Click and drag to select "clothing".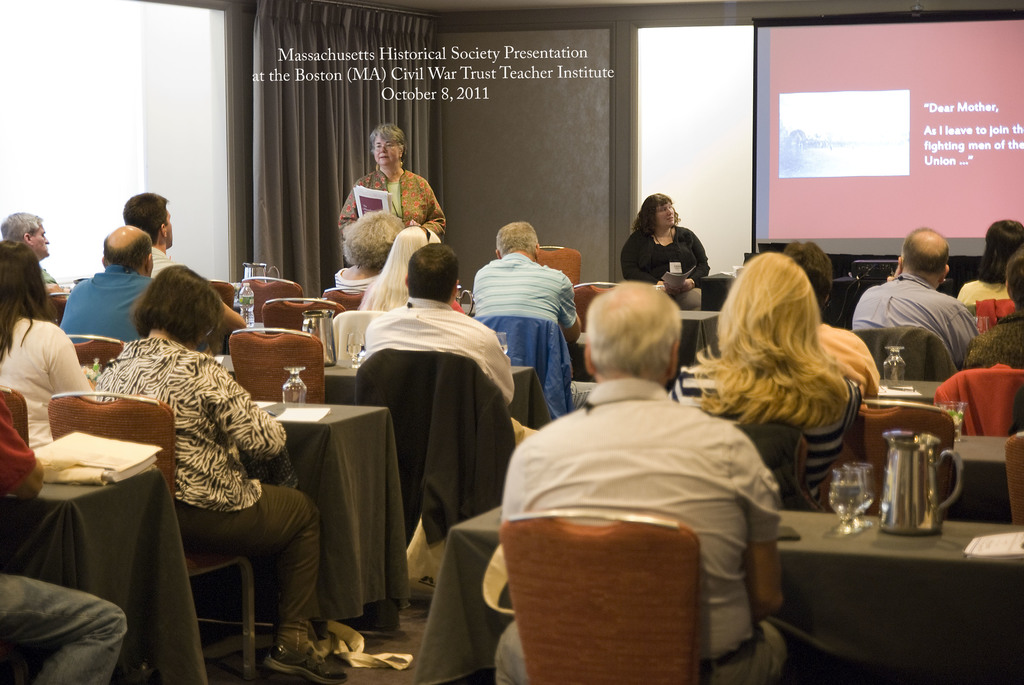
Selection: (0, 319, 93, 446).
